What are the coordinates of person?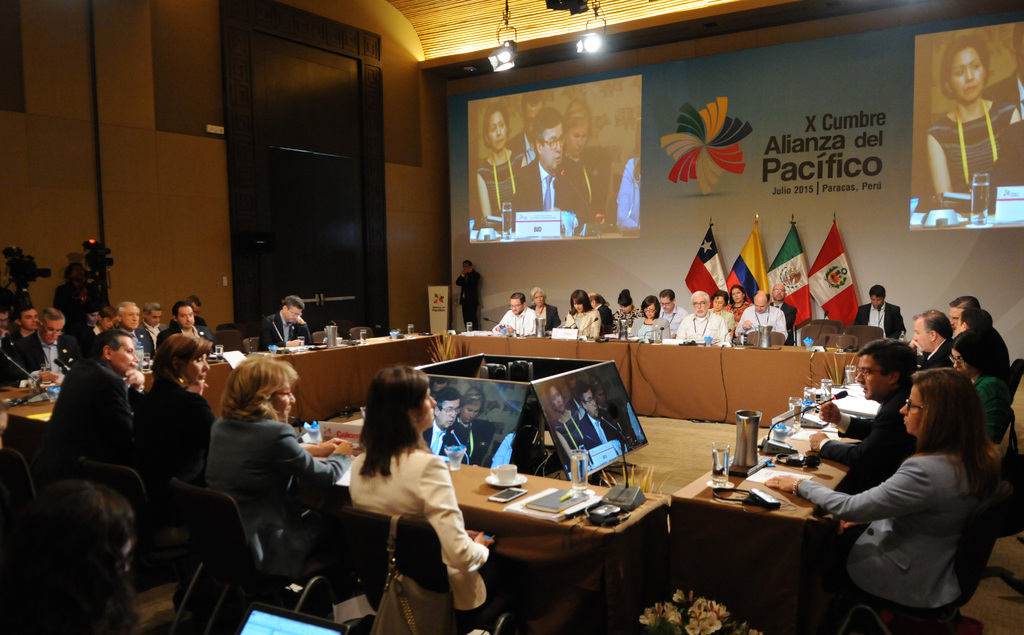
box=[938, 324, 1011, 447].
